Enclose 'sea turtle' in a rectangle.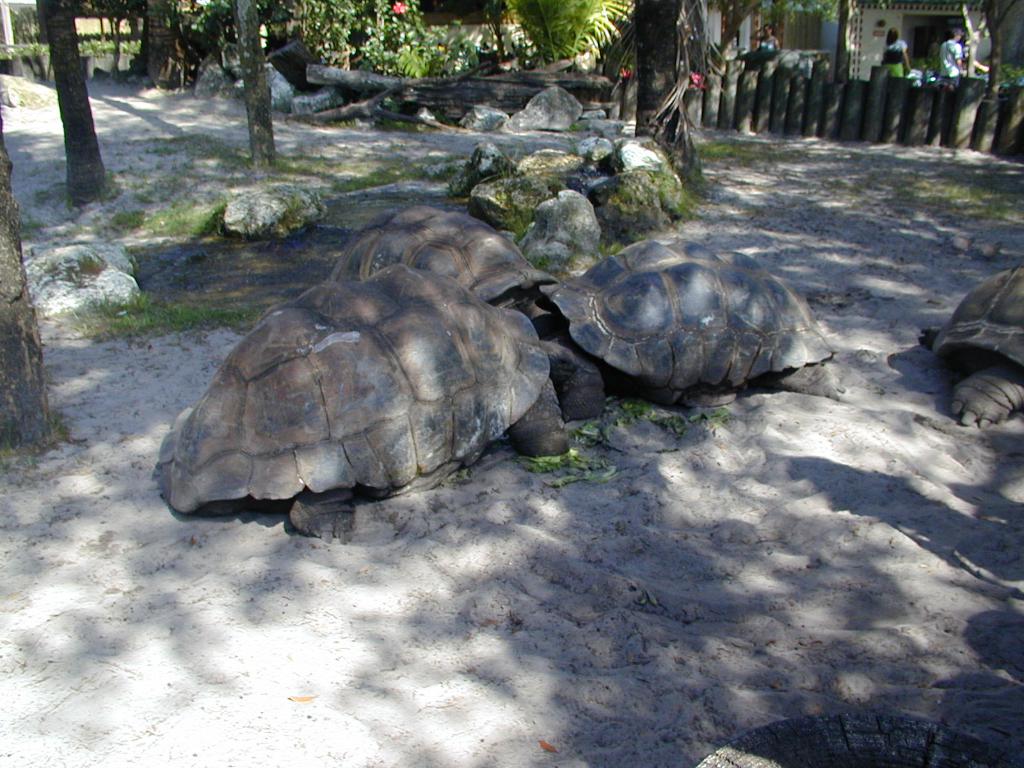
[left=324, top=198, right=570, bottom=325].
